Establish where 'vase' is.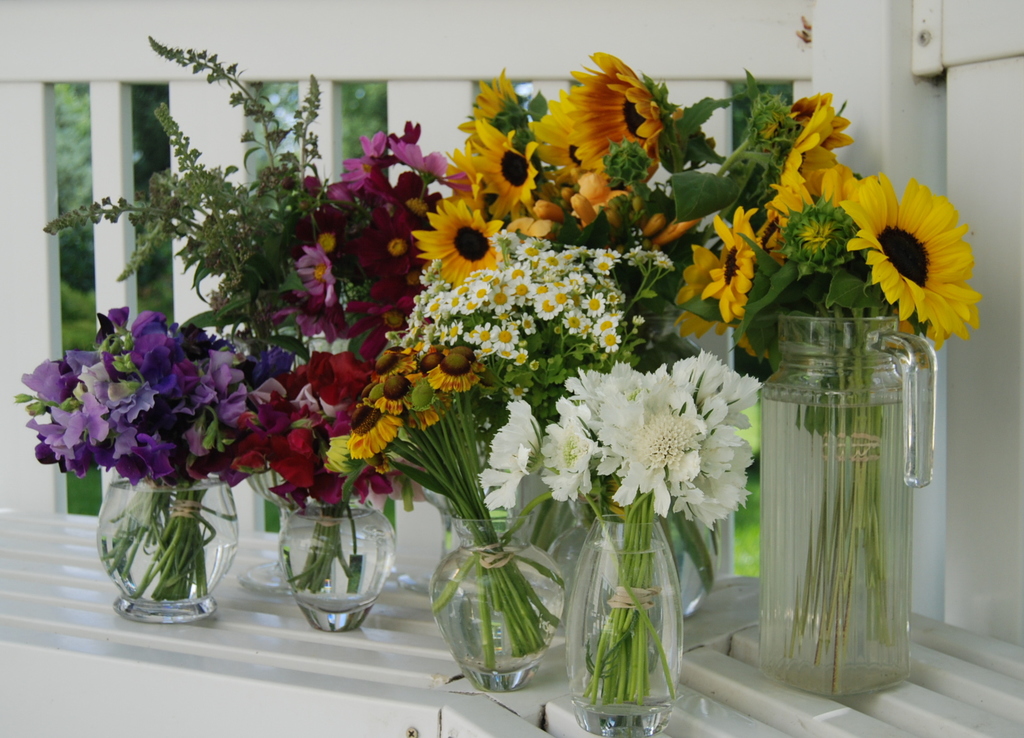
Established at [544,496,616,578].
